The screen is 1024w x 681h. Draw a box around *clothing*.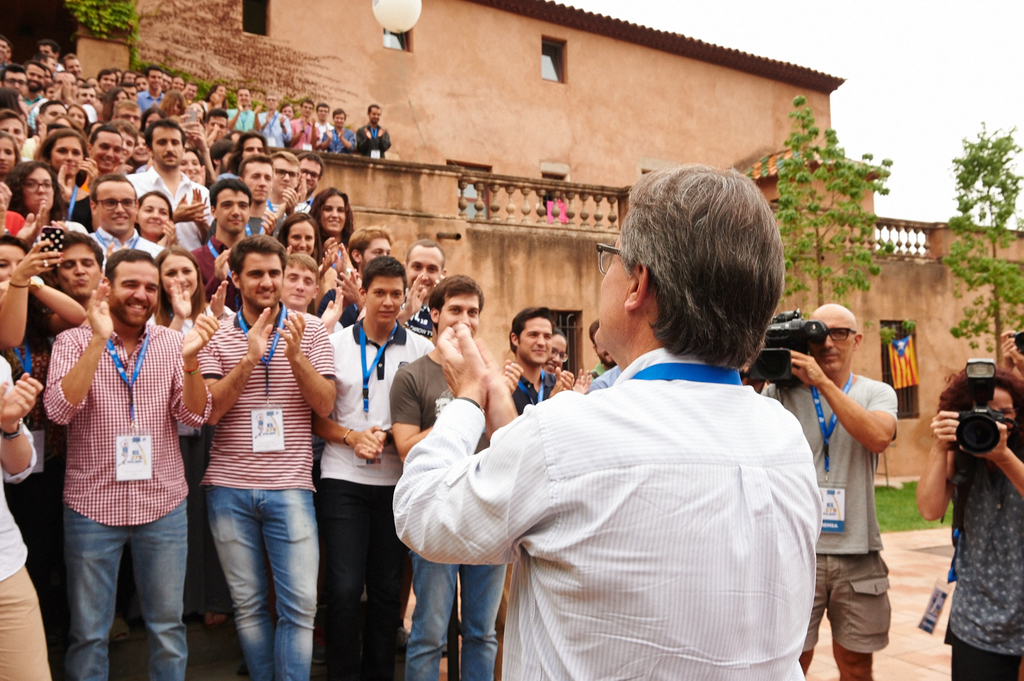
{"left": 236, "top": 199, "right": 266, "bottom": 240}.
